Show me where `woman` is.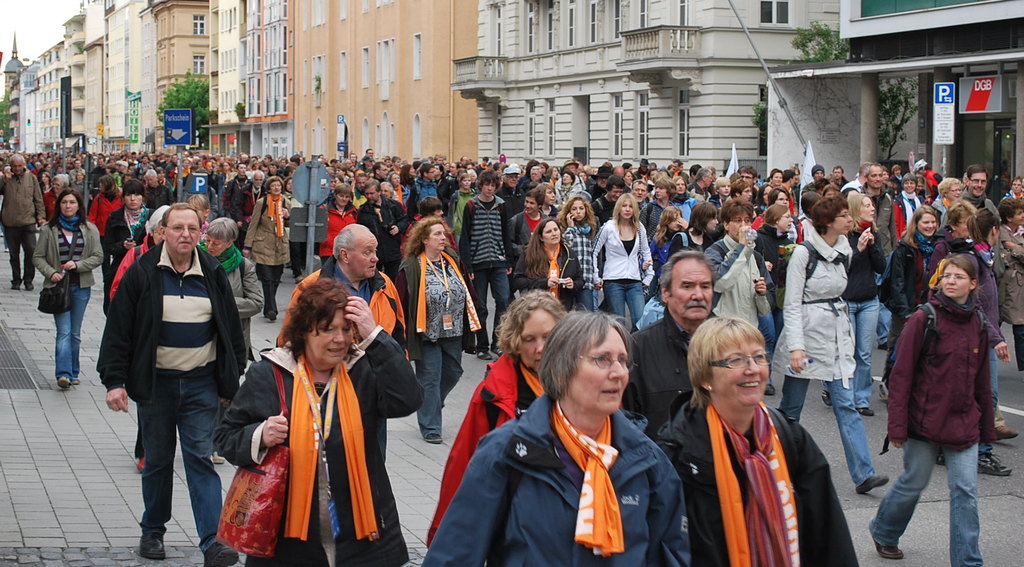
`woman` is at l=591, t=194, r=653, b=333.
